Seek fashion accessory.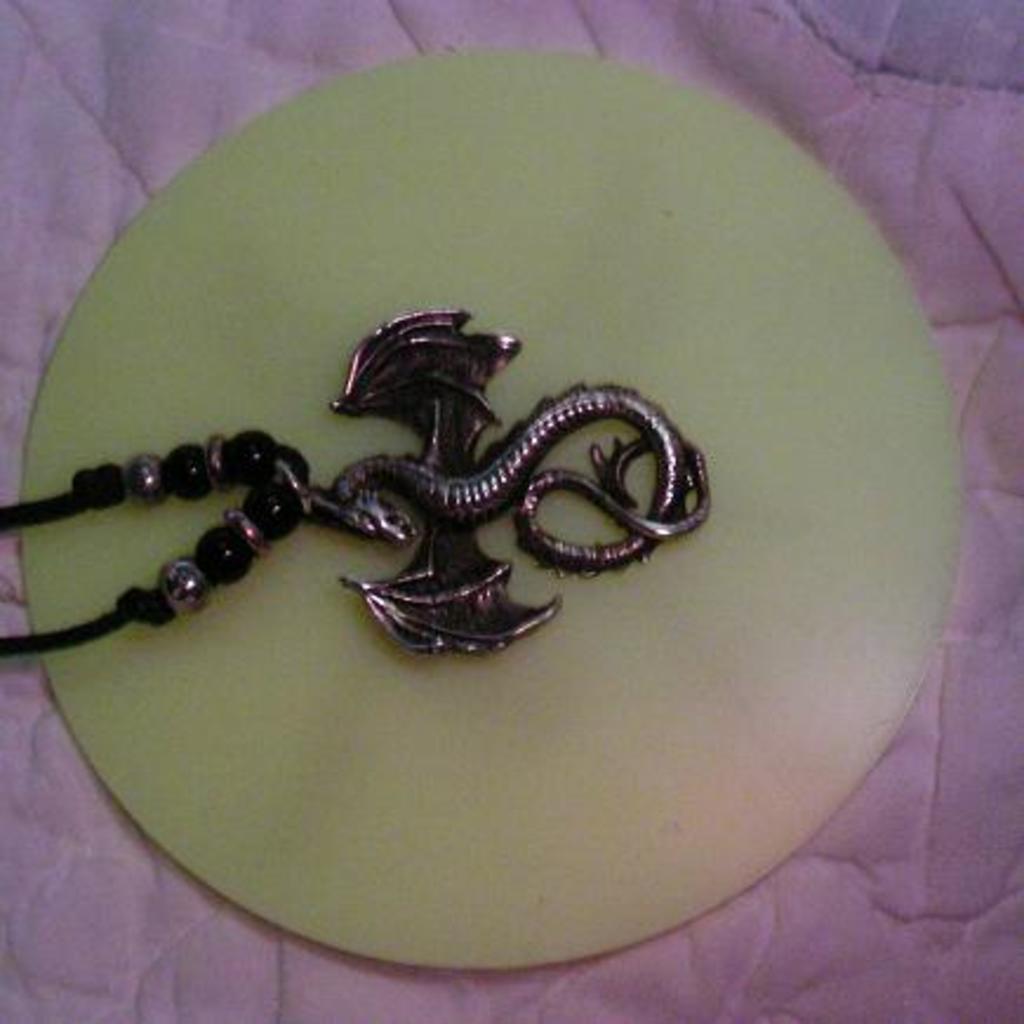
(0,306,723,673).
